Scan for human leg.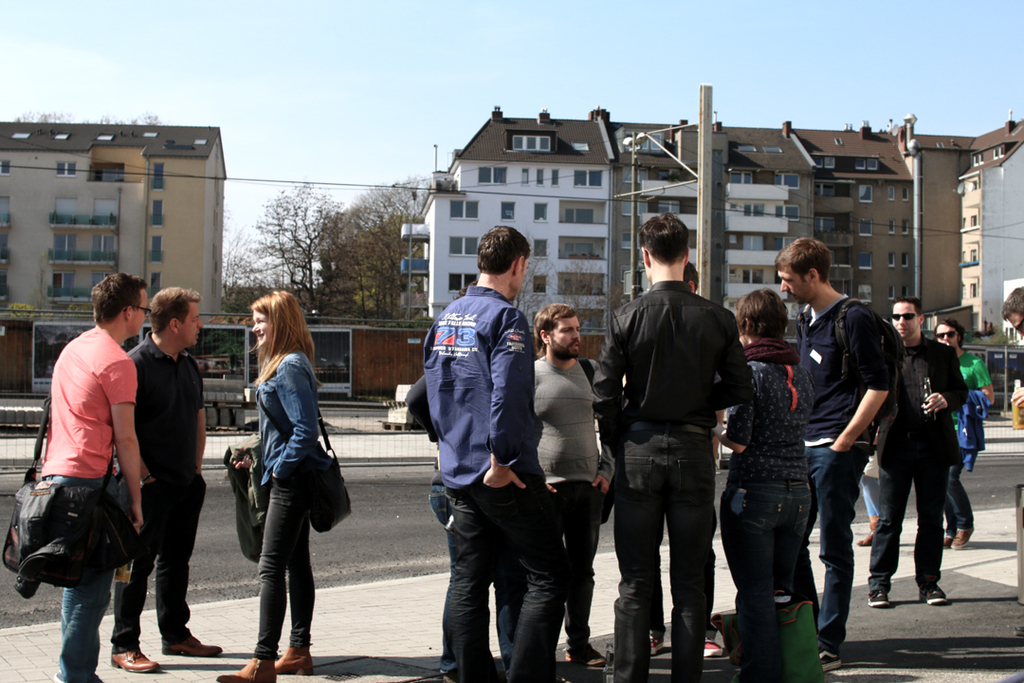
Scan result: pyautogui.locateOnScreen(808, 442, 869, 673).
